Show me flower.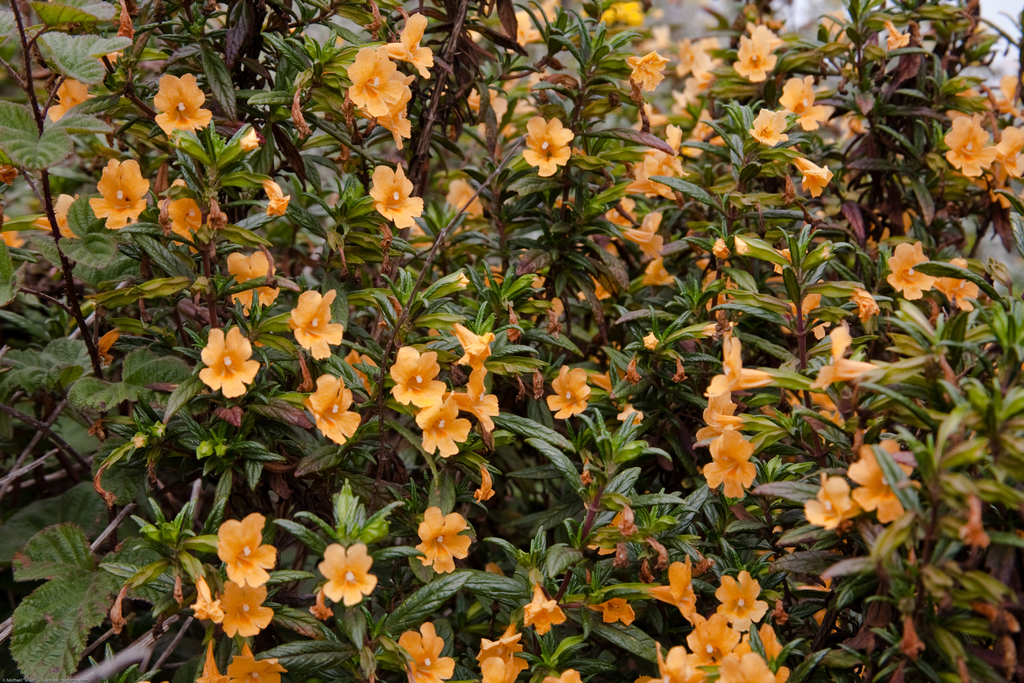
flower is here: (x1=224, y1=643, x2=287, y2=682).
